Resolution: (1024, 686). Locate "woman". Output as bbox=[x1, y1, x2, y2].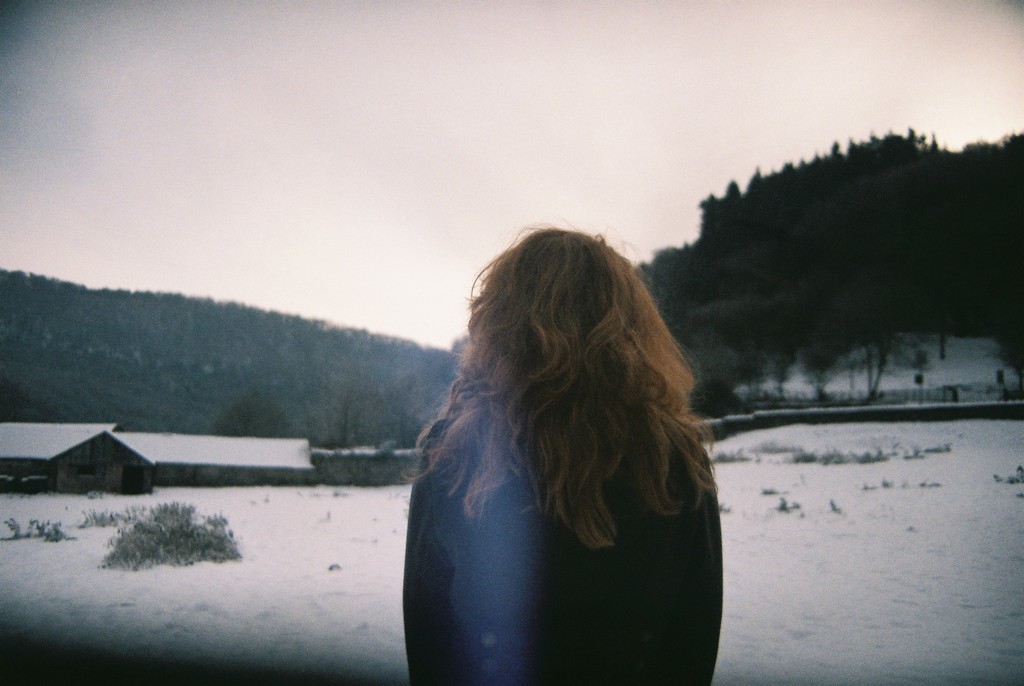
bbox=[381, 204, 731, 685].
